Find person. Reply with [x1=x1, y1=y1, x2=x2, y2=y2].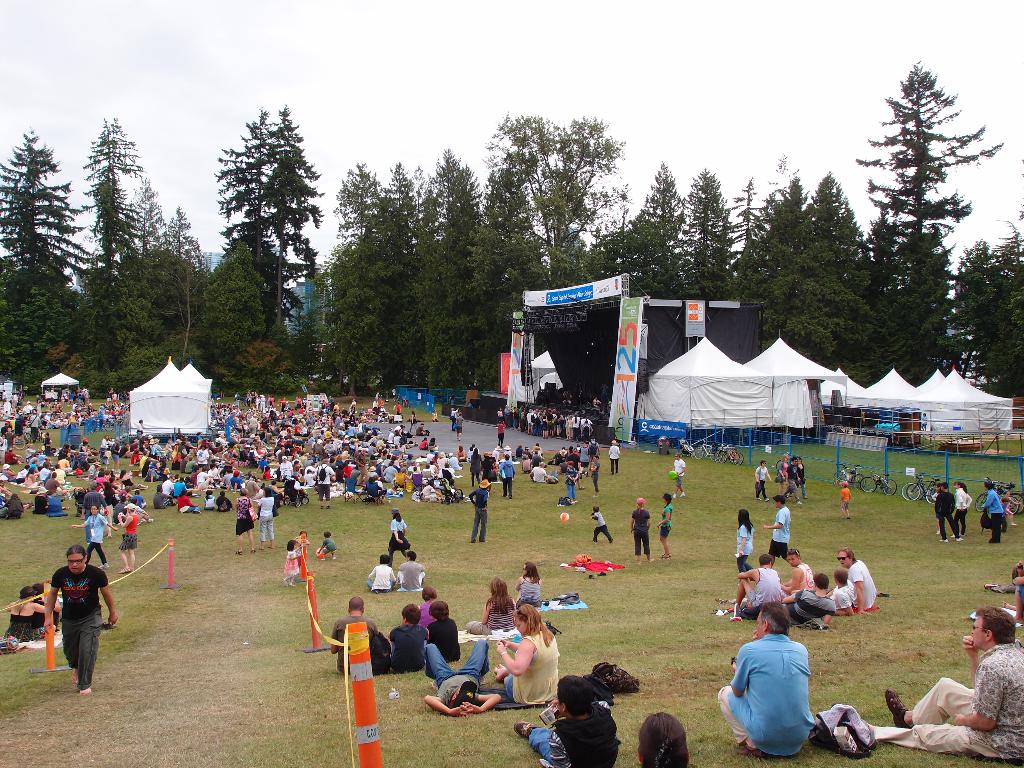
[x1=0, y1=591, x2=48, y2=644].
